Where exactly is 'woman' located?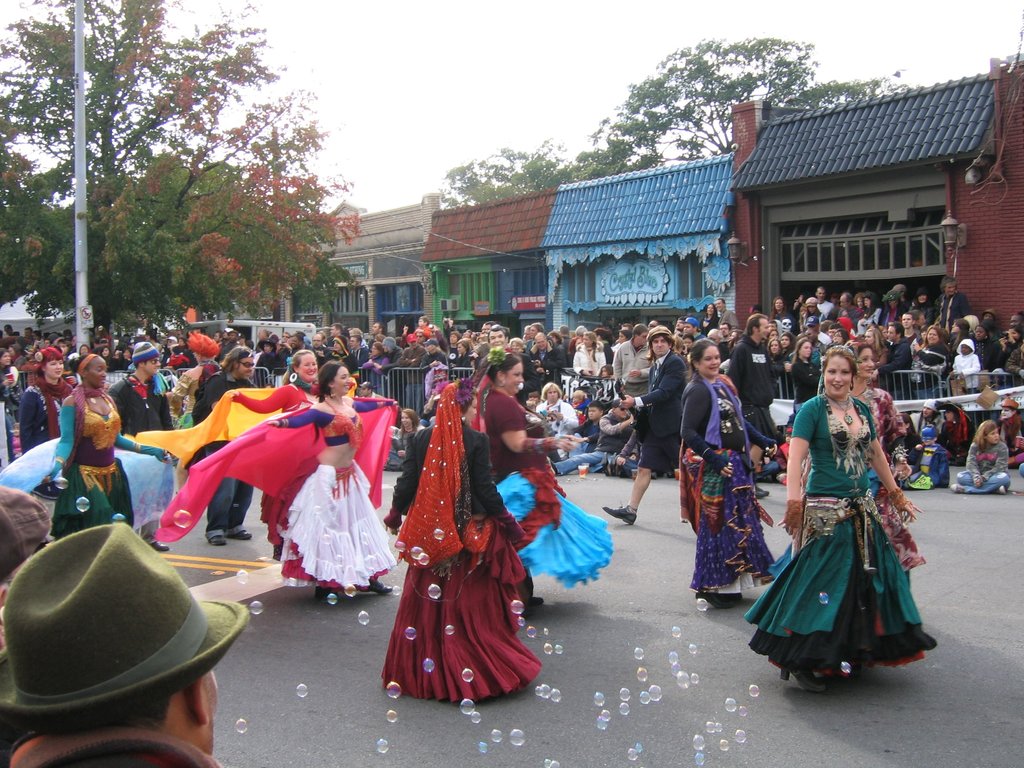
Its bounding box is bbox(113, 344, 129, 370).
